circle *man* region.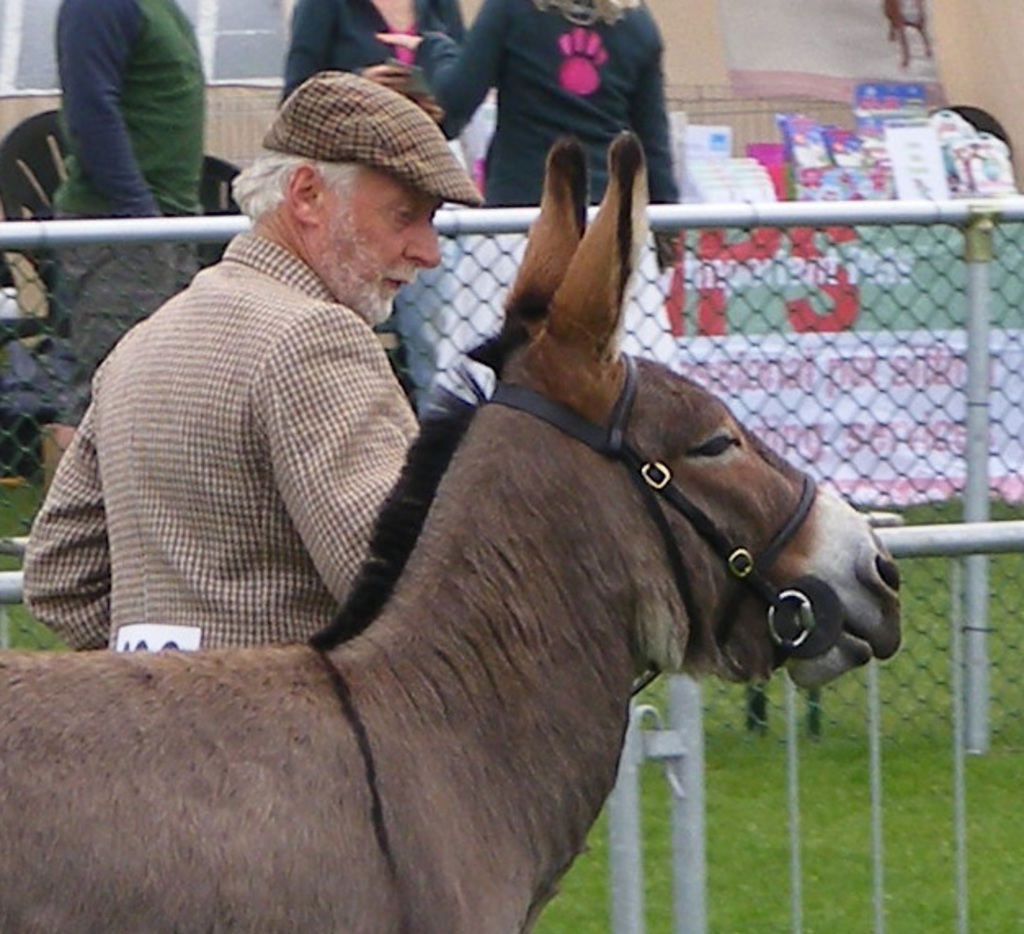
Region: <bbox>38, 82, 523, 725</bbox>.
